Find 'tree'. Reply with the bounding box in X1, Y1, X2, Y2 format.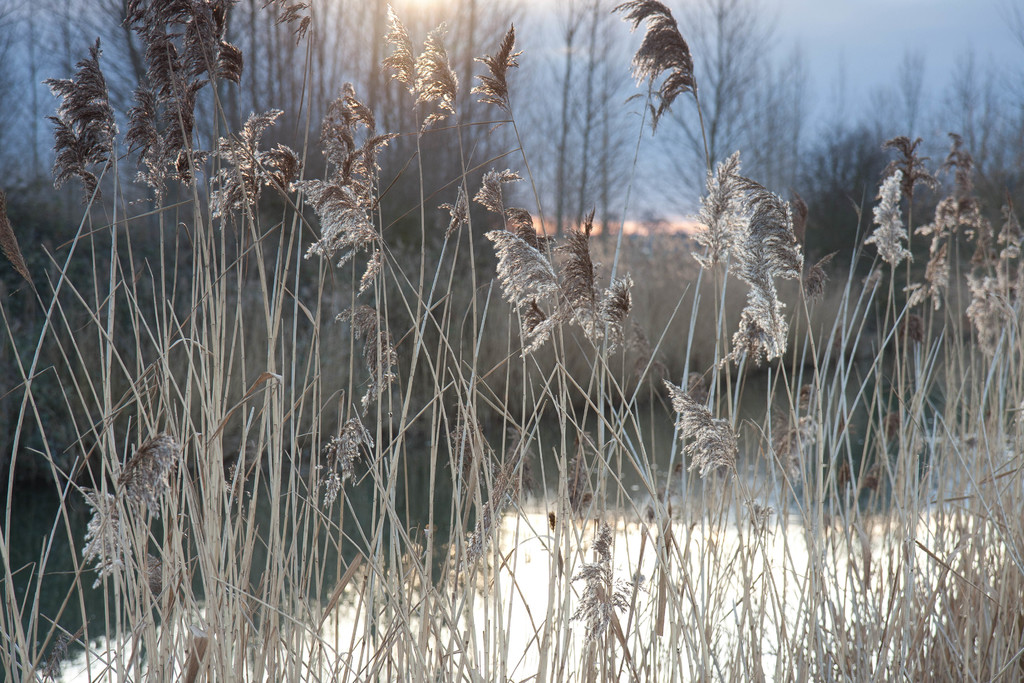
675, 0, 767, 194.
